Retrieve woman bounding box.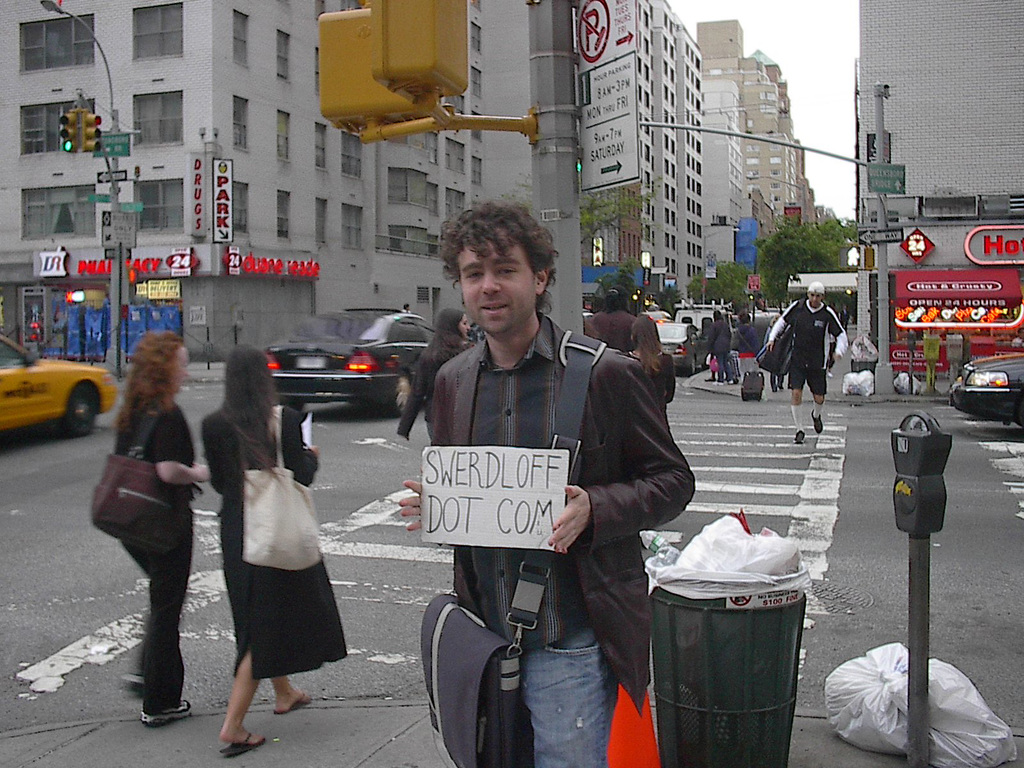
Bounding box: detection(113, 336, 216, 726).
